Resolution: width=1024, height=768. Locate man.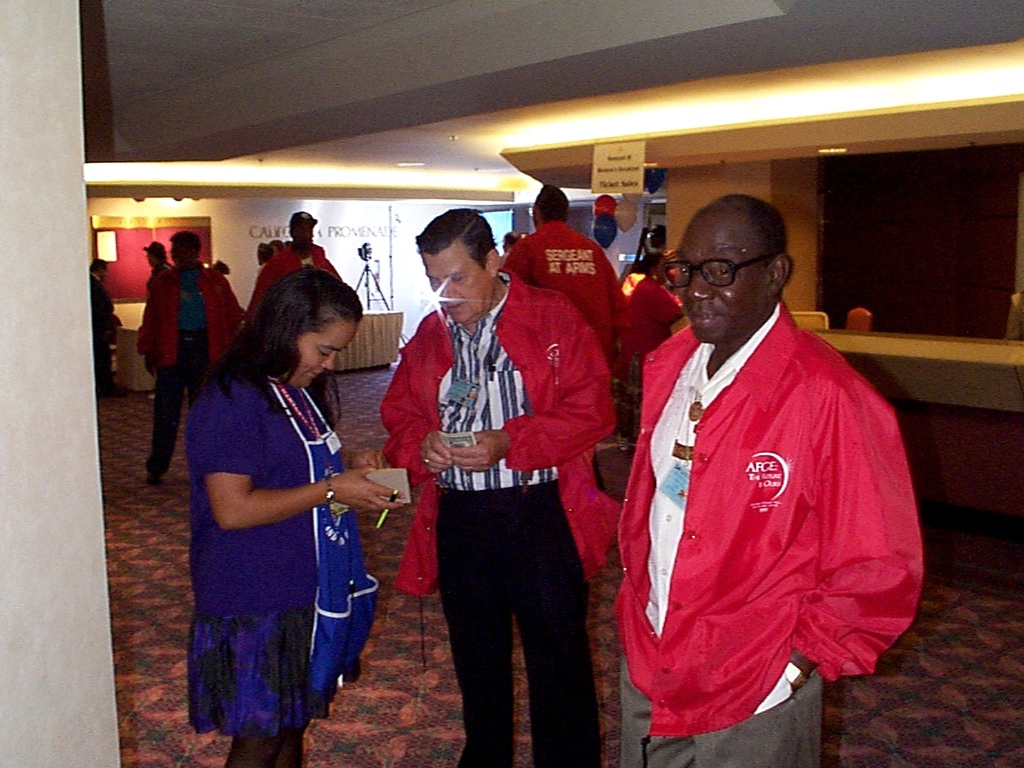
[x1=617, y1=178, x2=914, y2=754].
